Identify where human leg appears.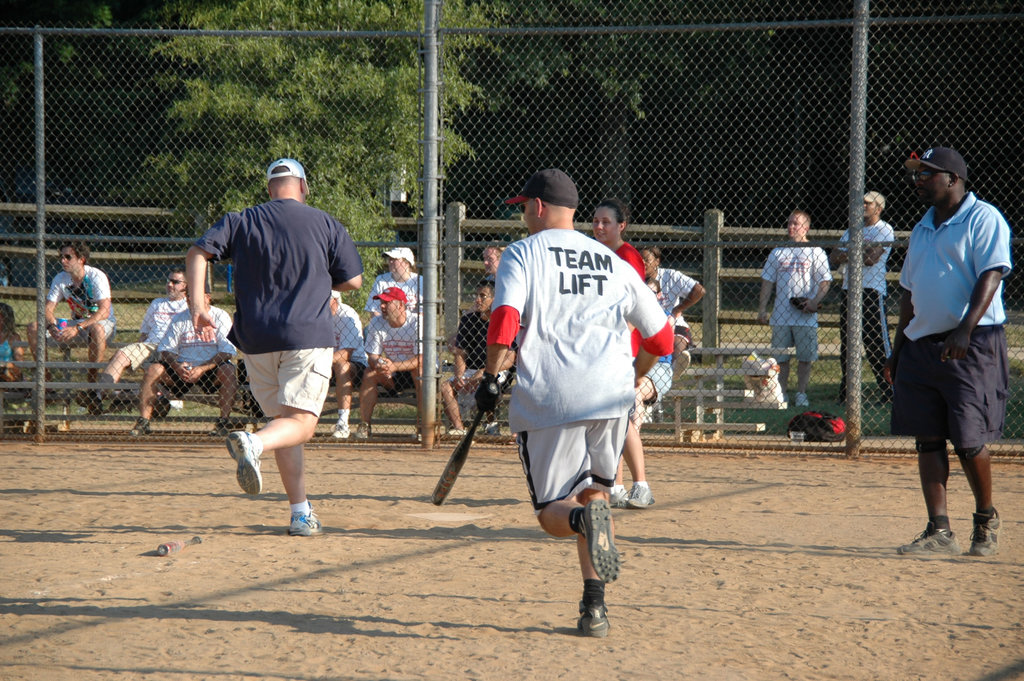
Appears at (939, 321, 1009, 553).
